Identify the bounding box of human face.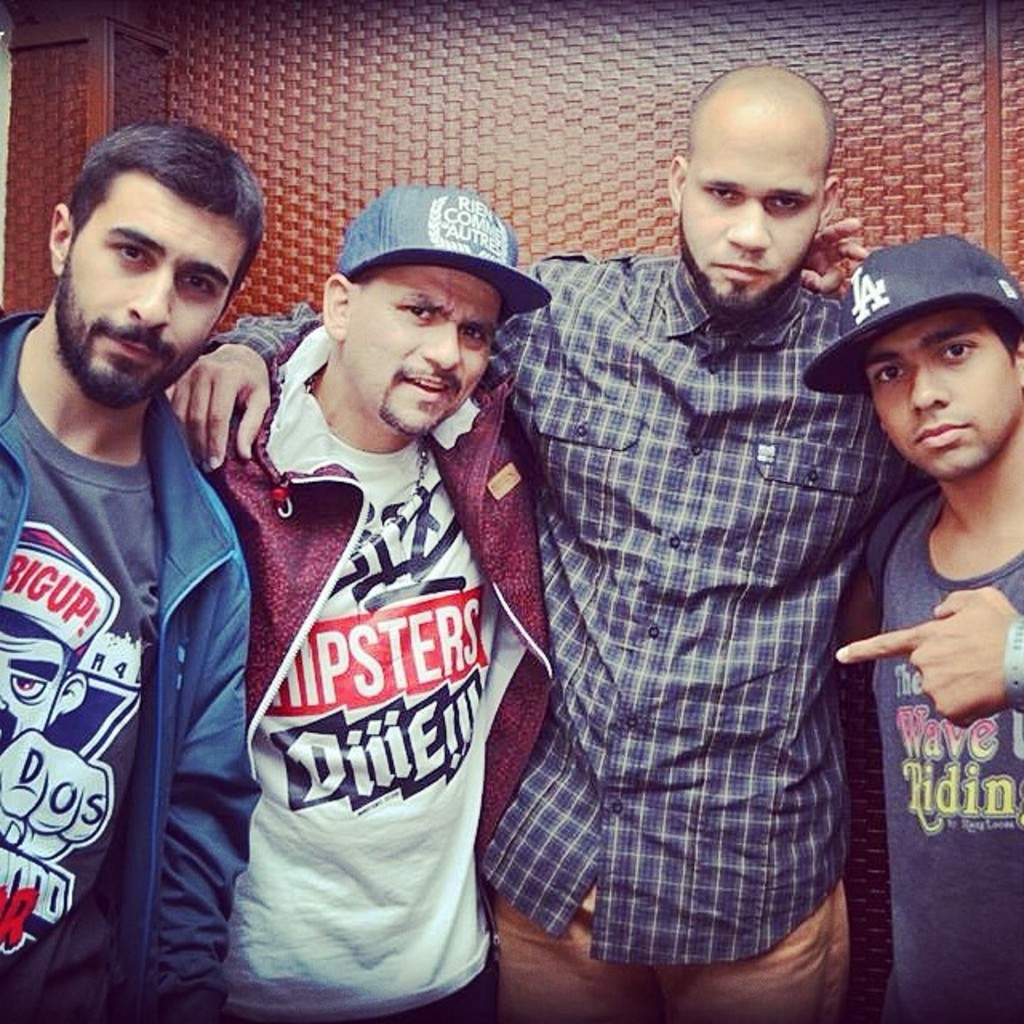
pyautogui.locateOnScreen(677, 94, 819, 310).
